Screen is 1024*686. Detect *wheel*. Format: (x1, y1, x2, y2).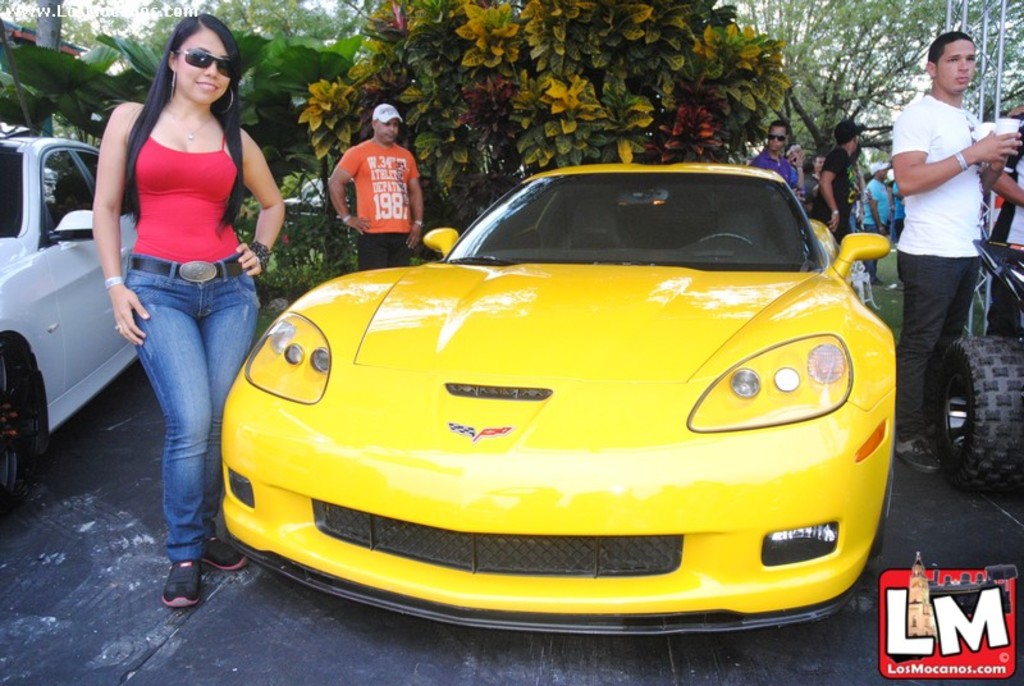
(699, 229, 750, 251).
